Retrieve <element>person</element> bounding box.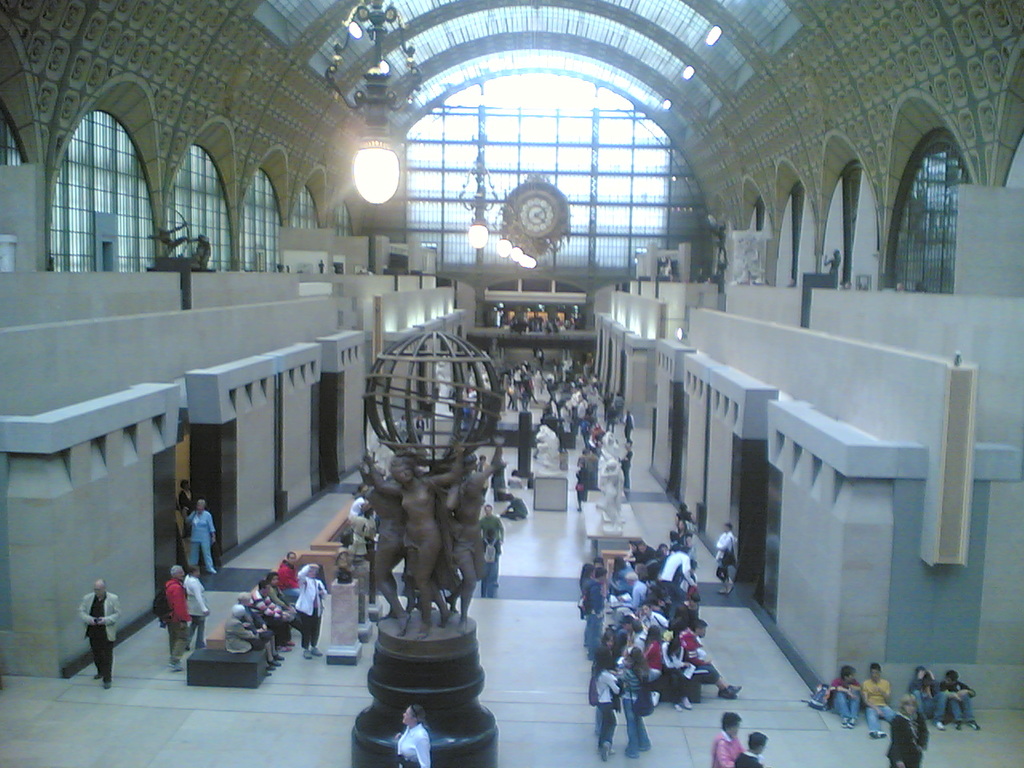
Bounding box: {"x1": 834, "y1": 670, "x2": 859, "y2": 724}.
